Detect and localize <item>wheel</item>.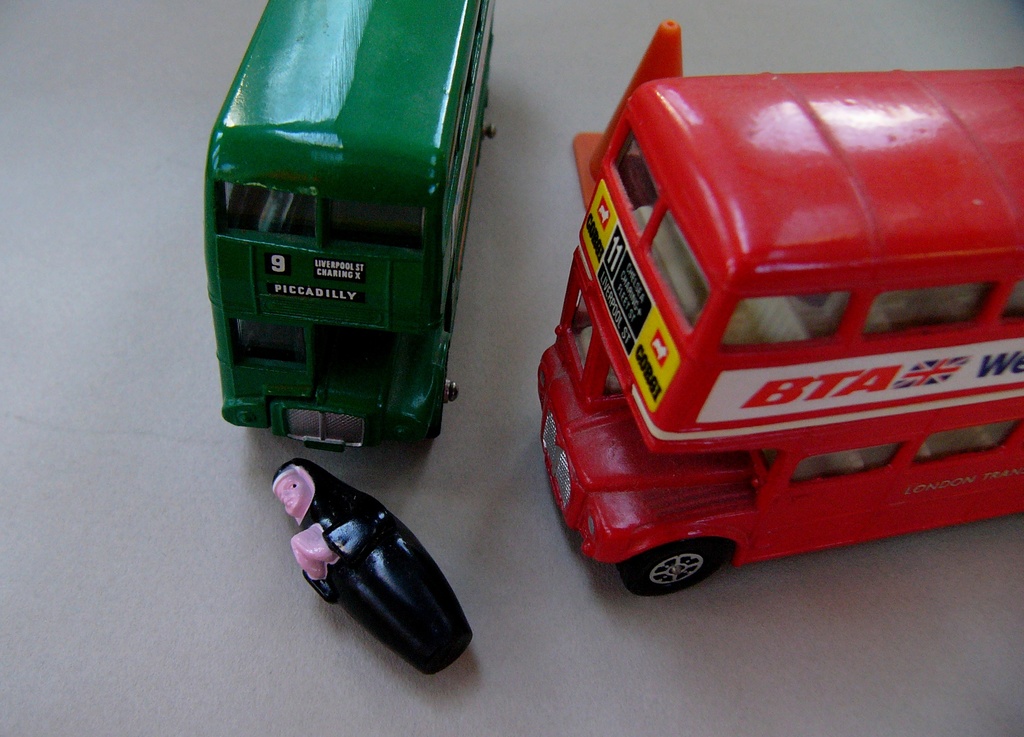
Localized at x1=430, y1=365, x2=461, y2=439.
